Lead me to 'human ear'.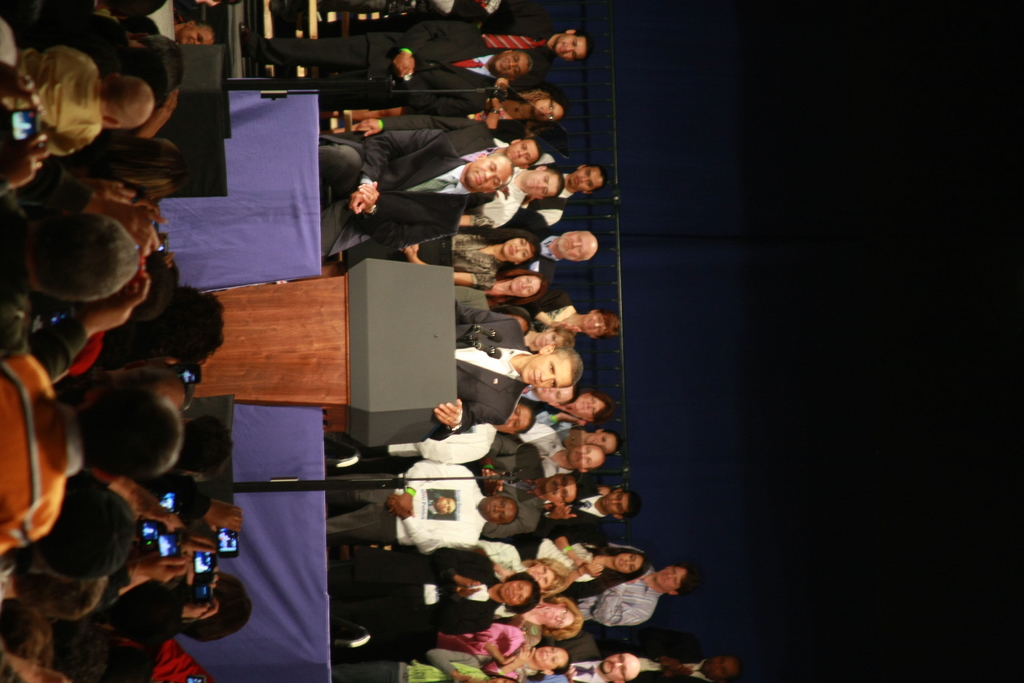
Lead to bbox(104, 117, 115, 128).
